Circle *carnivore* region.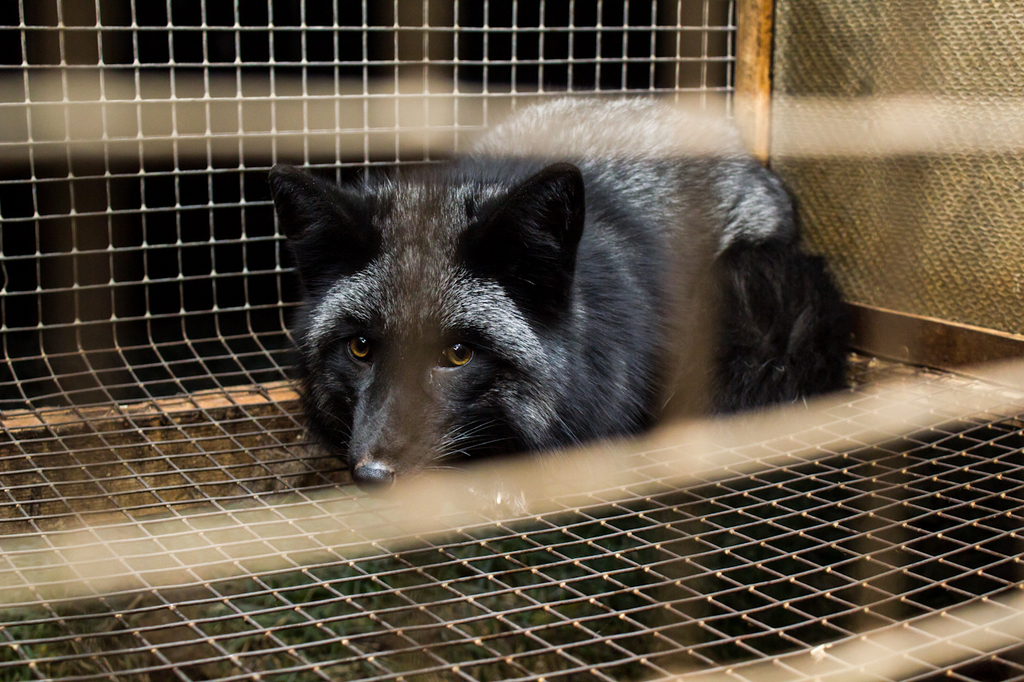
Region: (266, 94, 851, 516).
